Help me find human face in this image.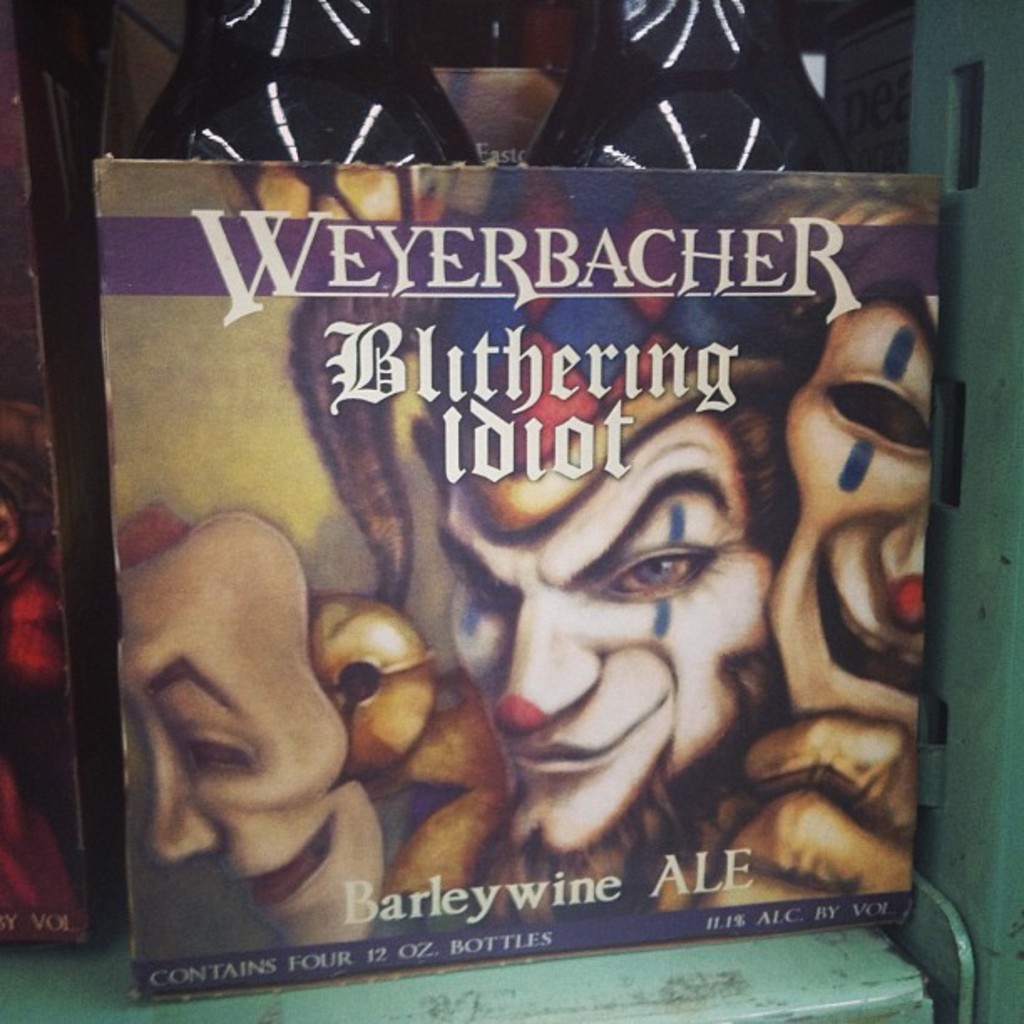
Found it: bbox(447, 405, 776, 853).
